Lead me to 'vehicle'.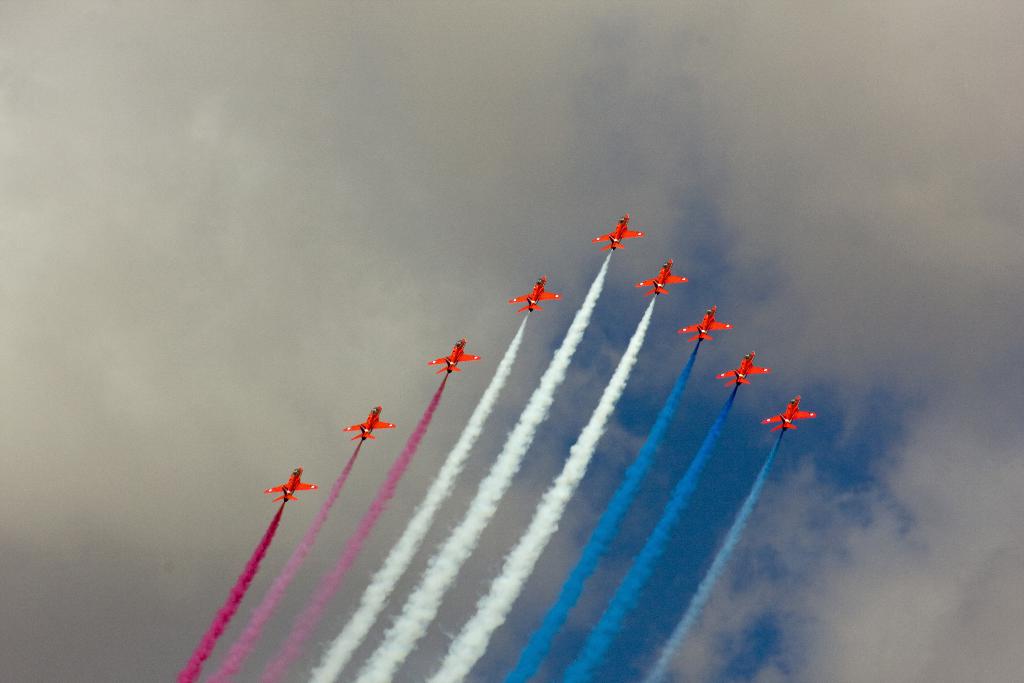
Lead to (x1=593, y1=213, x2=648, y2=251).
